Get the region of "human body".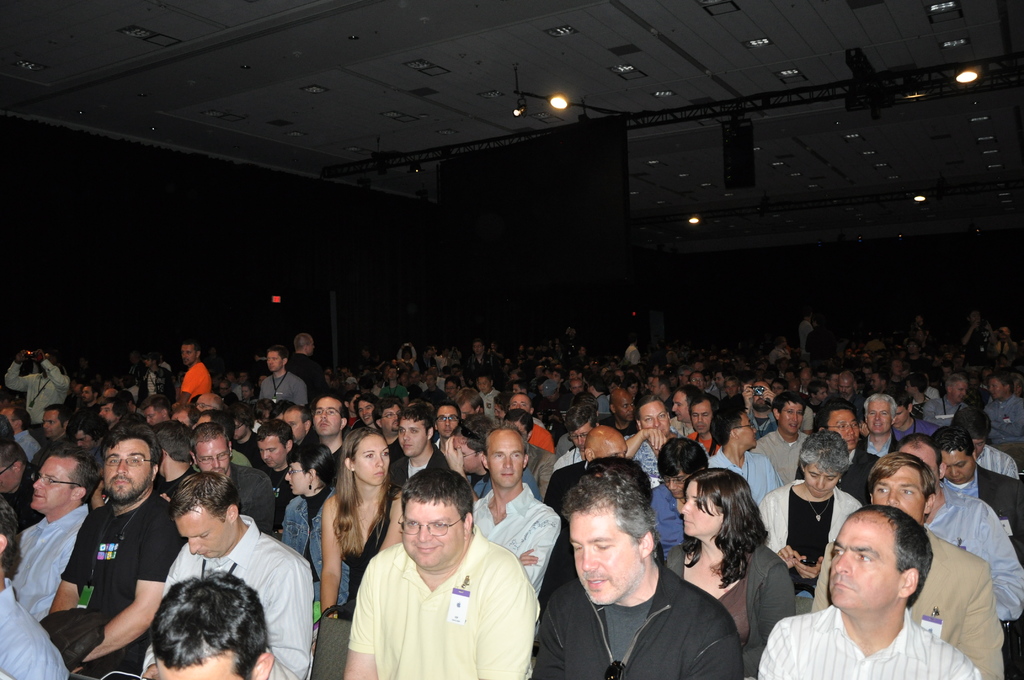
region(286, 327, 322, 397).
